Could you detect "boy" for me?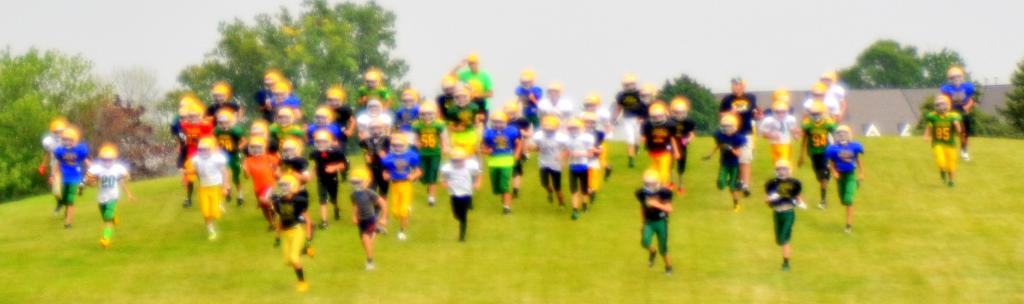
Detection result: region(932, 65, 972, 154).
